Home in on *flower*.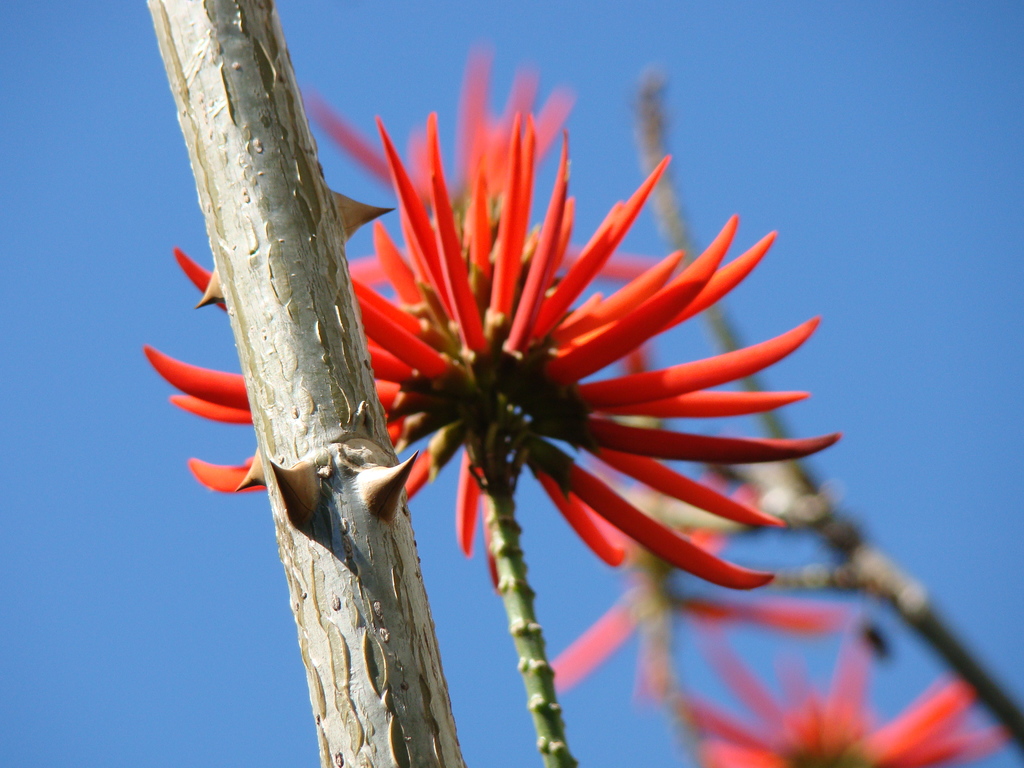
Homed in at <box>298,51,671,385</box>.
